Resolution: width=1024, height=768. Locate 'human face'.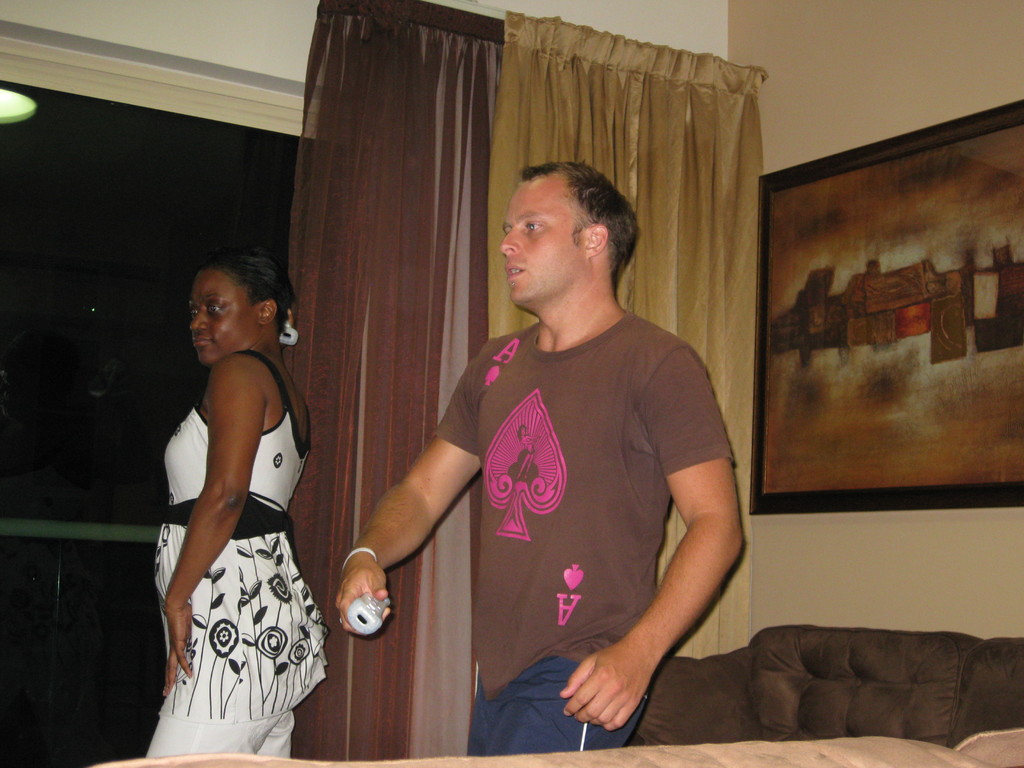
(184,260,257,372).
